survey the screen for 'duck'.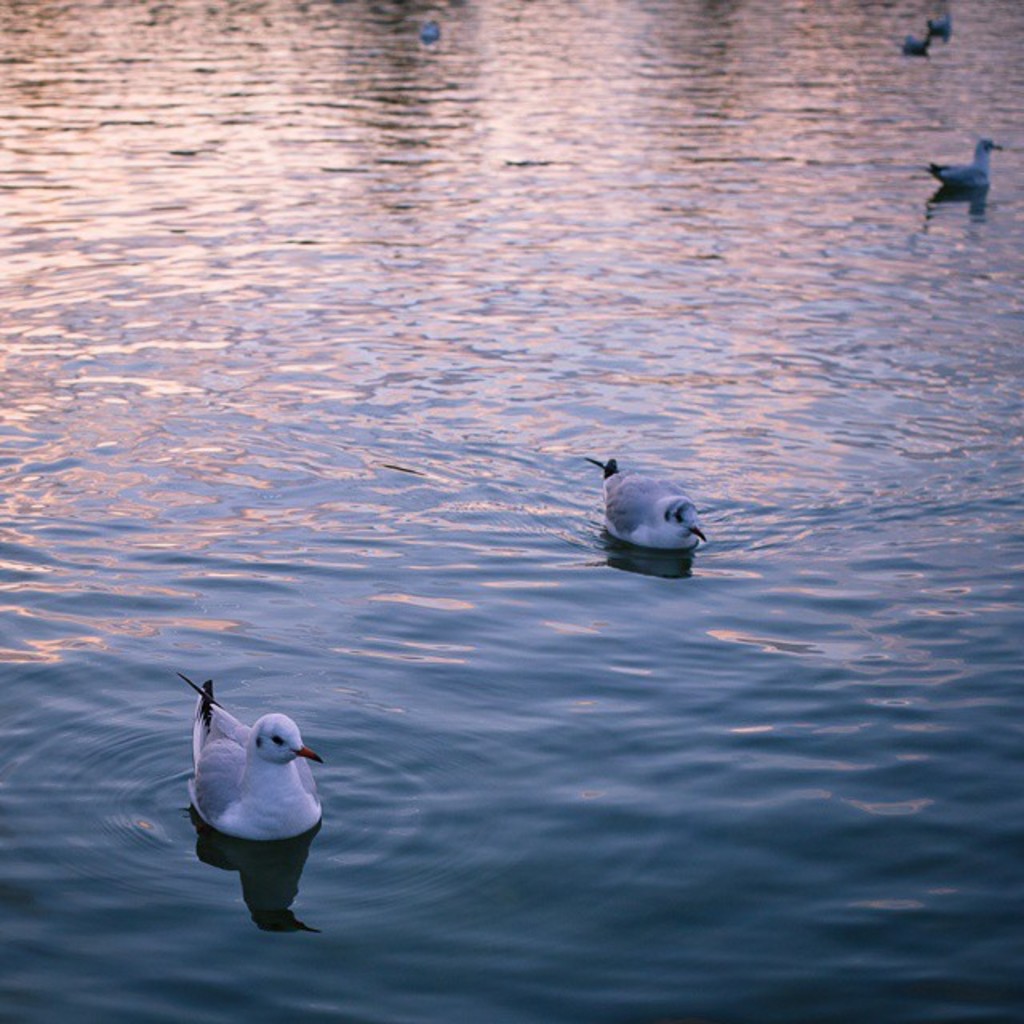
Survey found: locate(896, 6, 963, 59).
